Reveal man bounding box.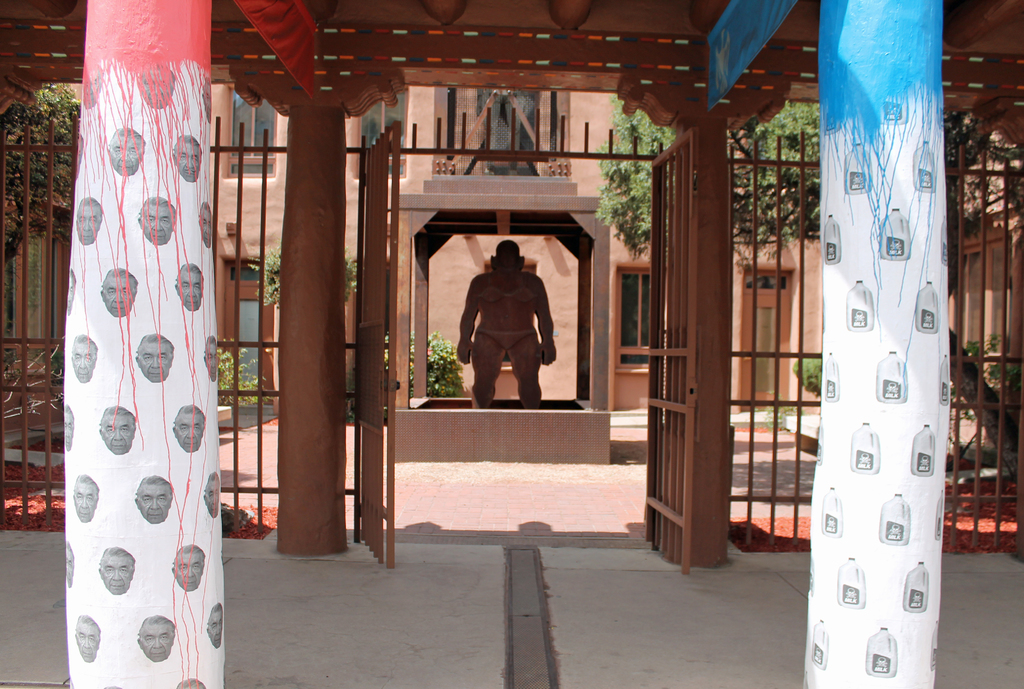
Revealed: left=200, top=338, right=221, bottom=379.
